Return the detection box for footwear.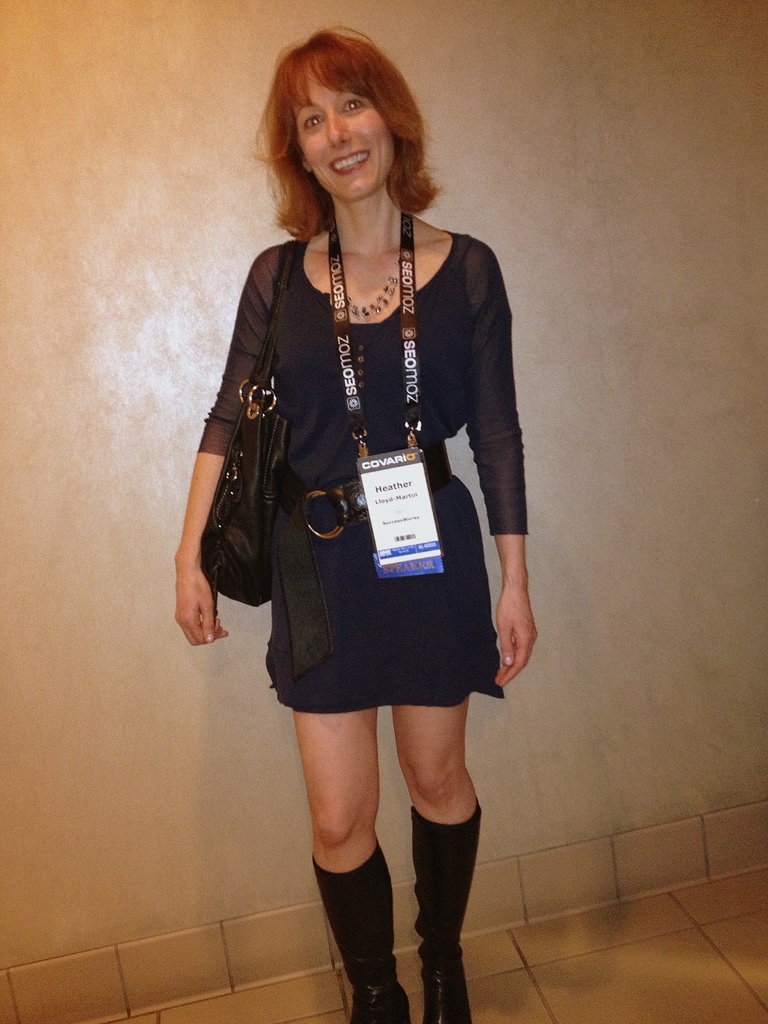
x1=347 y1=835 x2=415 y2=1023.
